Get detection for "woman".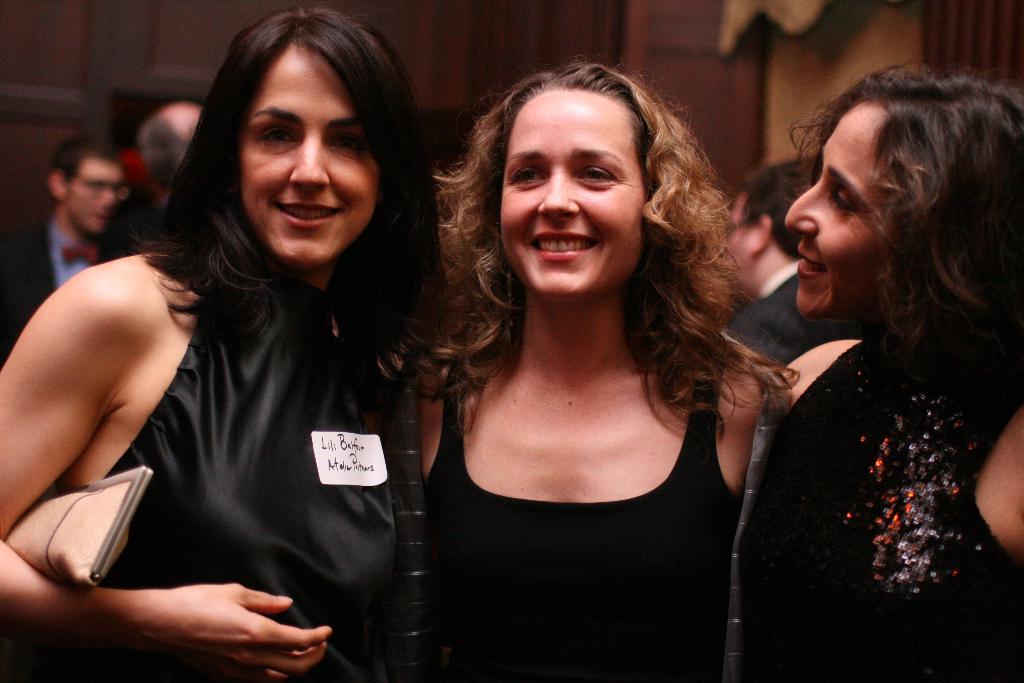
Detection: x1=760 y1=62 x2=1023 y2=682.
